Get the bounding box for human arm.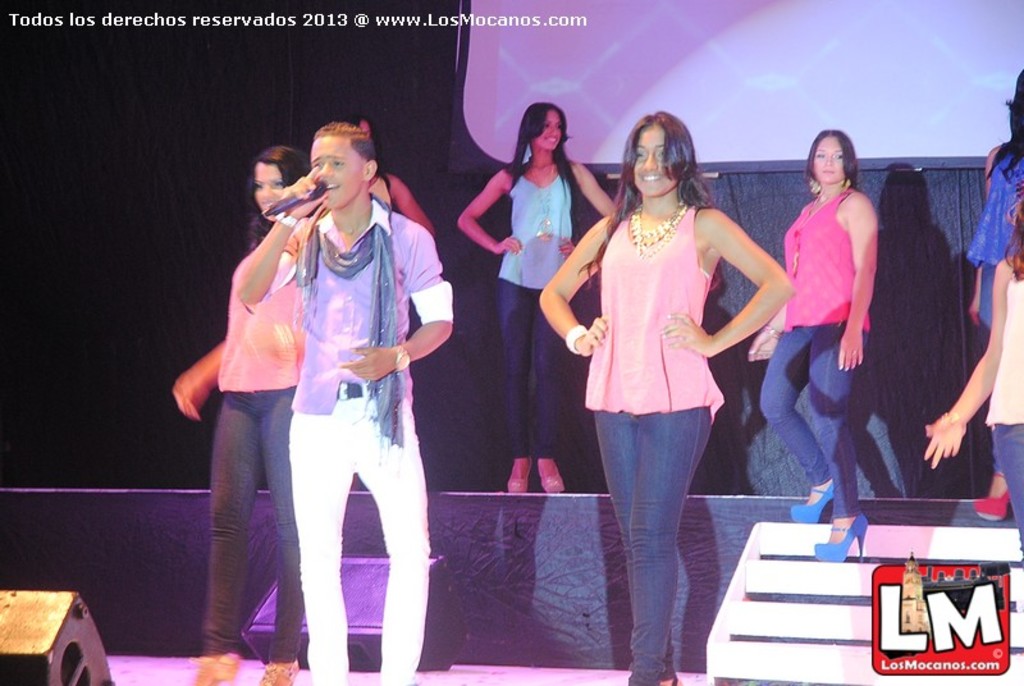
[686,193,801,387].
